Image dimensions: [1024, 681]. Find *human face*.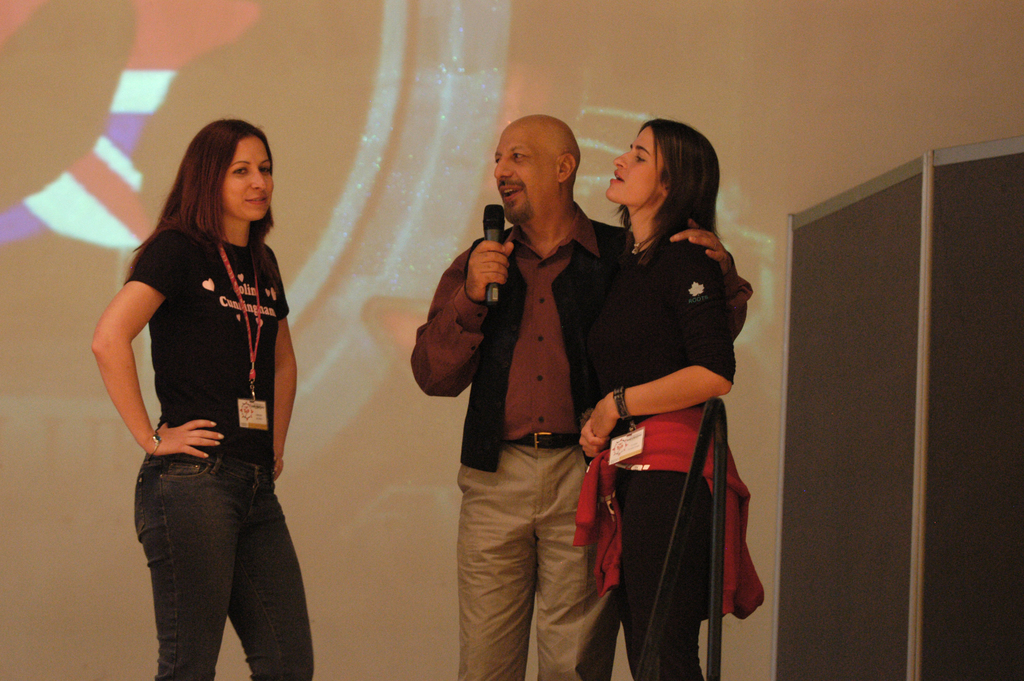
Rect(609, 125, 662, 212).
